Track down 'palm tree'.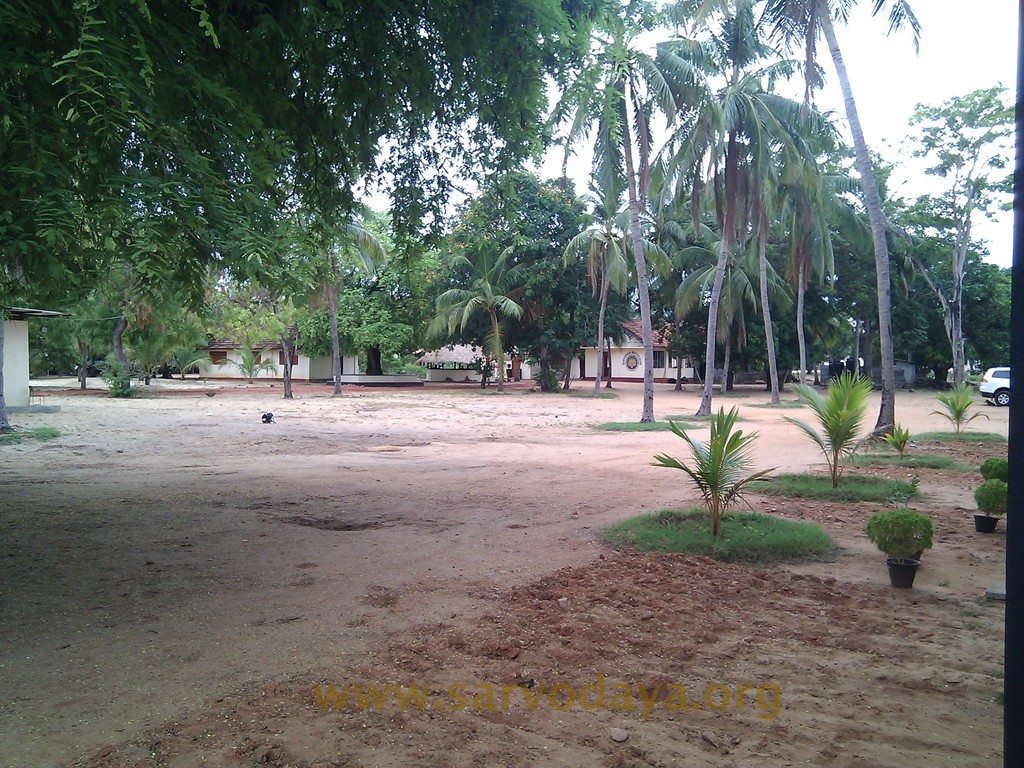
Tracked to [x1=807, y1=372, x2=890, y2=482].
